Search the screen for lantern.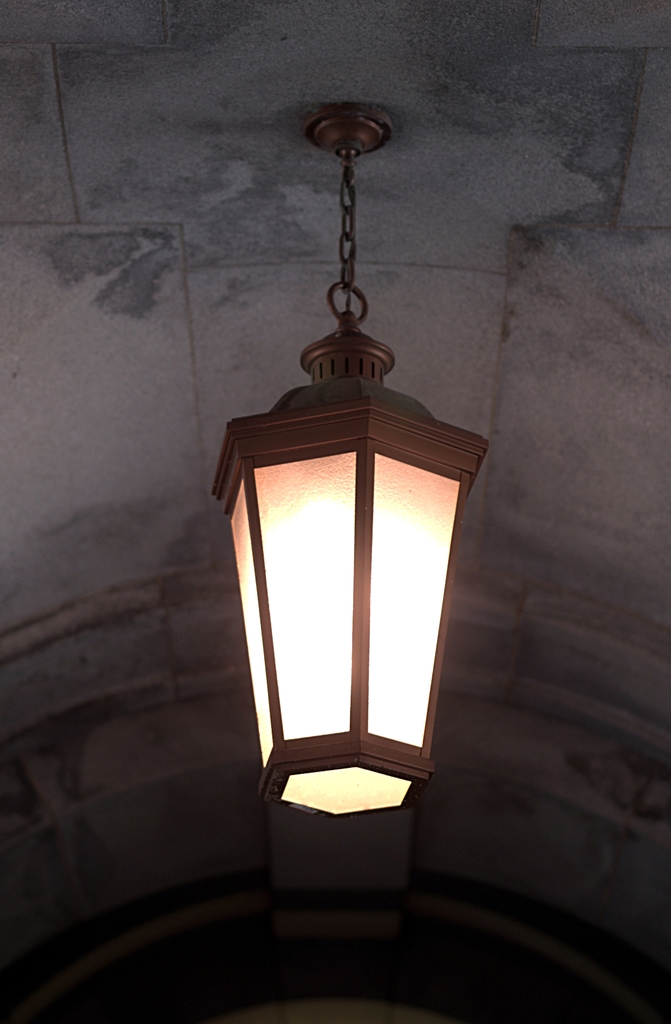
Found at l=214, t=313, r=488, b=814.
